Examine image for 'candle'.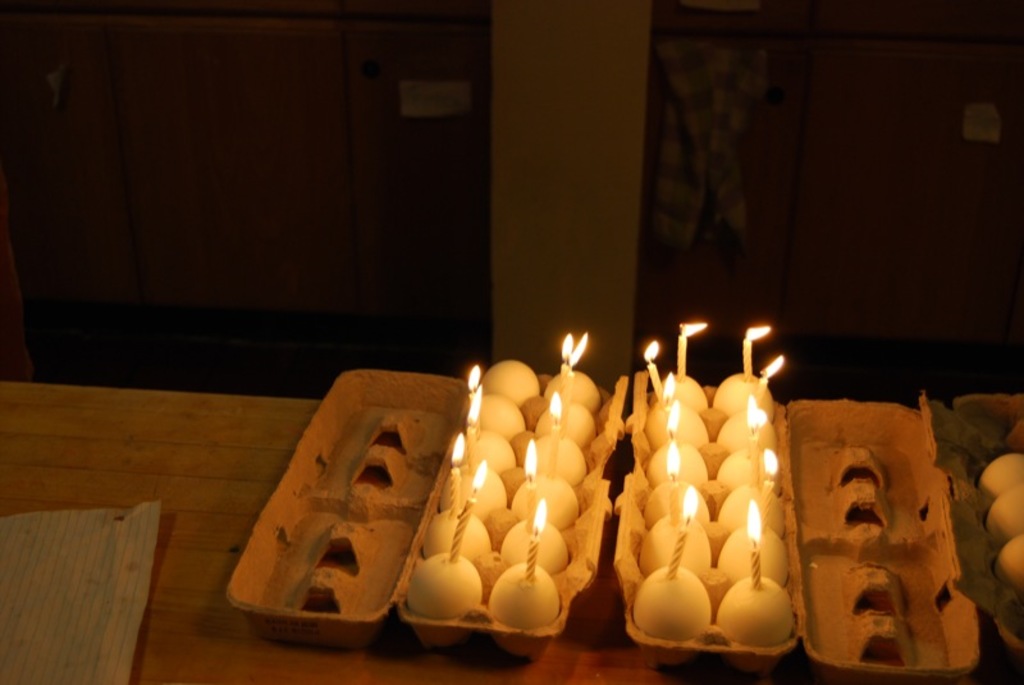
Examination result: x1=680 y1=321 x2=705 y2=380.
